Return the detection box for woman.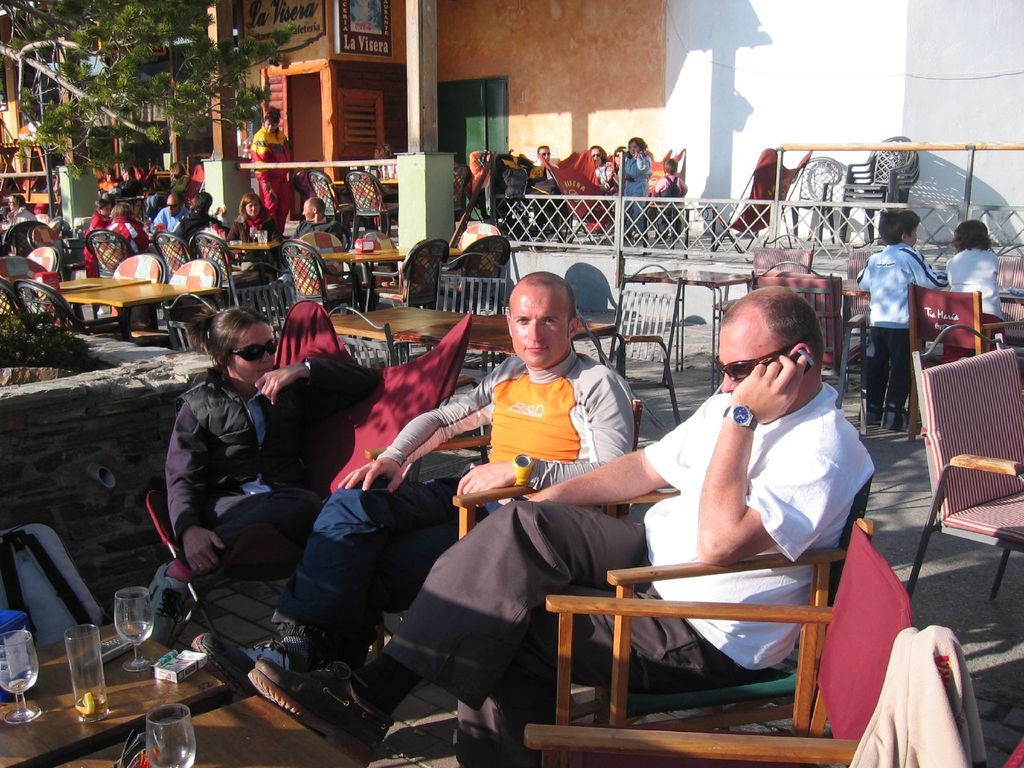
(left=250, top=112, right=293, bottom=231).
